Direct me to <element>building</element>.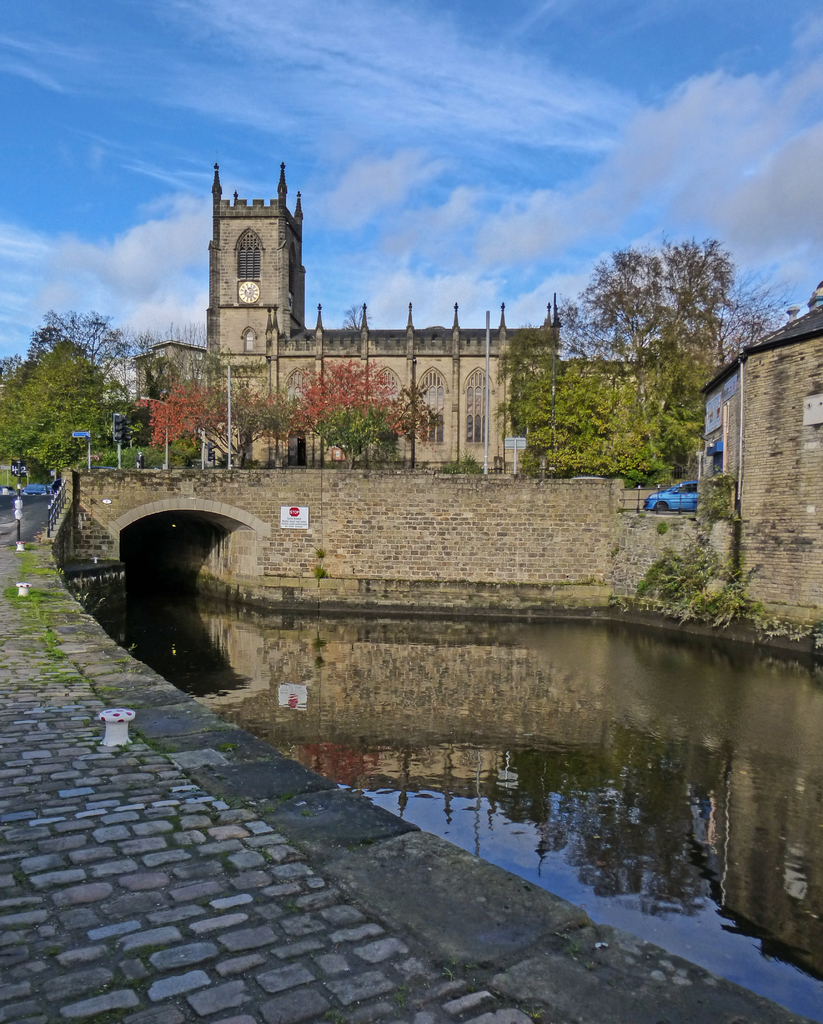
Direction: (left=699, top=299, right=822, bottom=662).
